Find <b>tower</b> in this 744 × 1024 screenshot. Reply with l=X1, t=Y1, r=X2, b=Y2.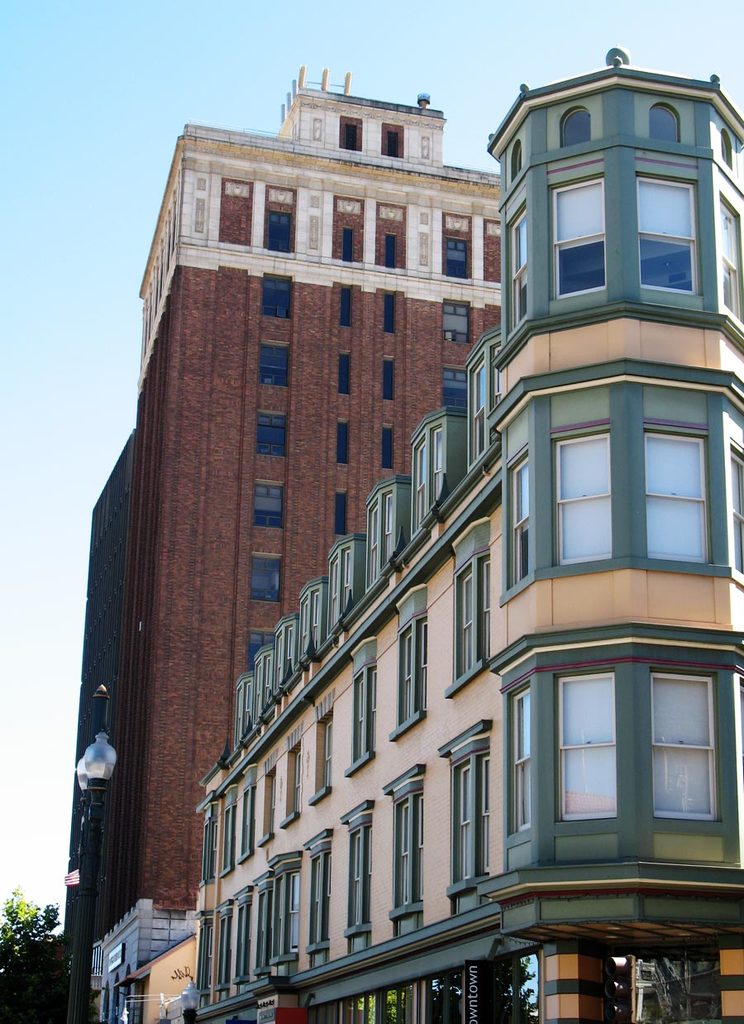
l=62, t=61, r=499, b=1023.
